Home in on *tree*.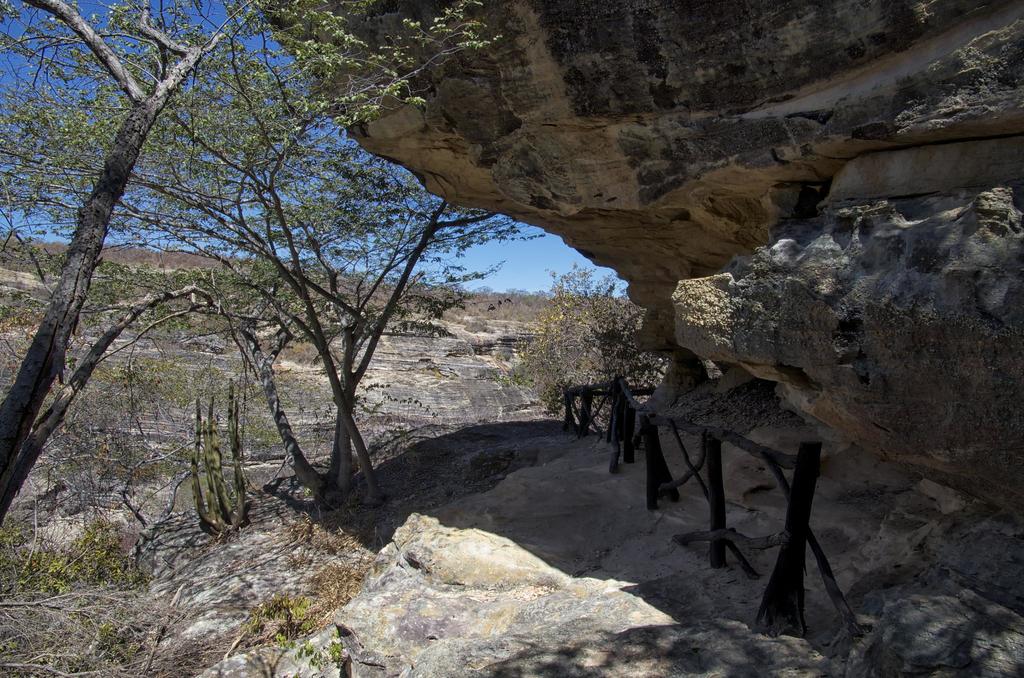
Homed in at locate(520, 261, 643, 438).
